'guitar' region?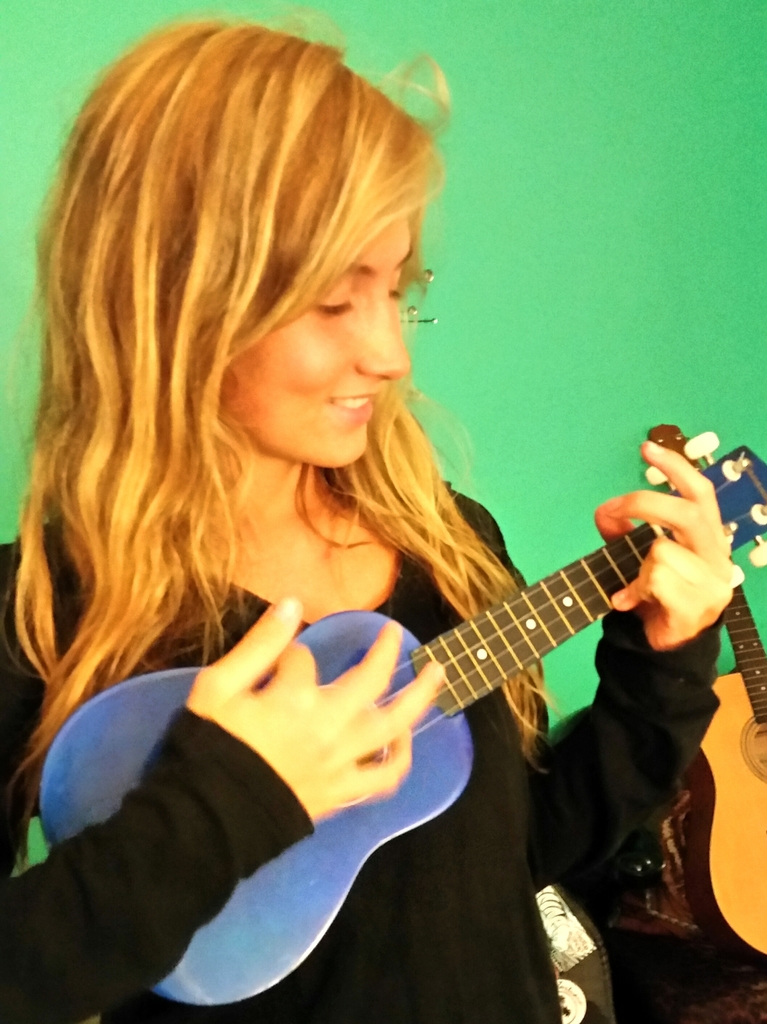
x1=636 y1=412 x2=766 y2=781
